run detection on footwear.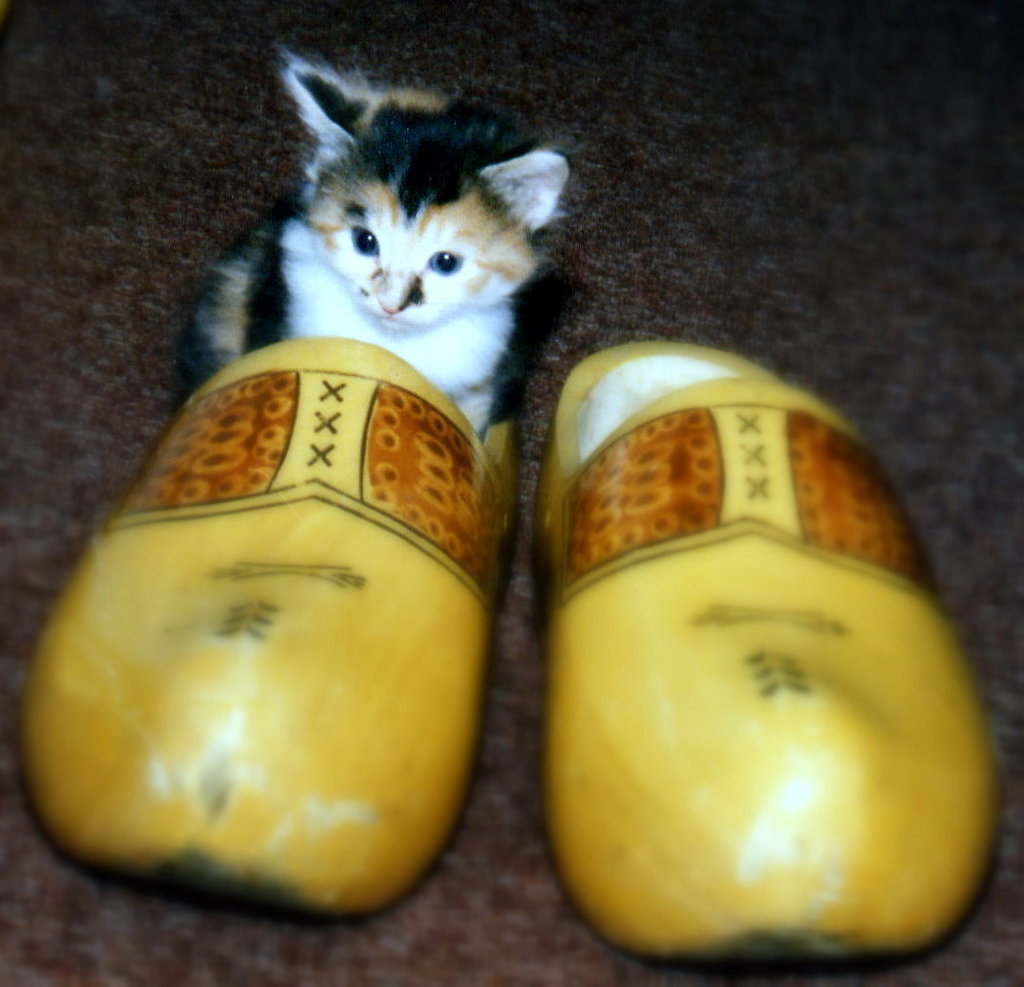
Result: [x1=39, y1=329, x2=521, y2=923].
